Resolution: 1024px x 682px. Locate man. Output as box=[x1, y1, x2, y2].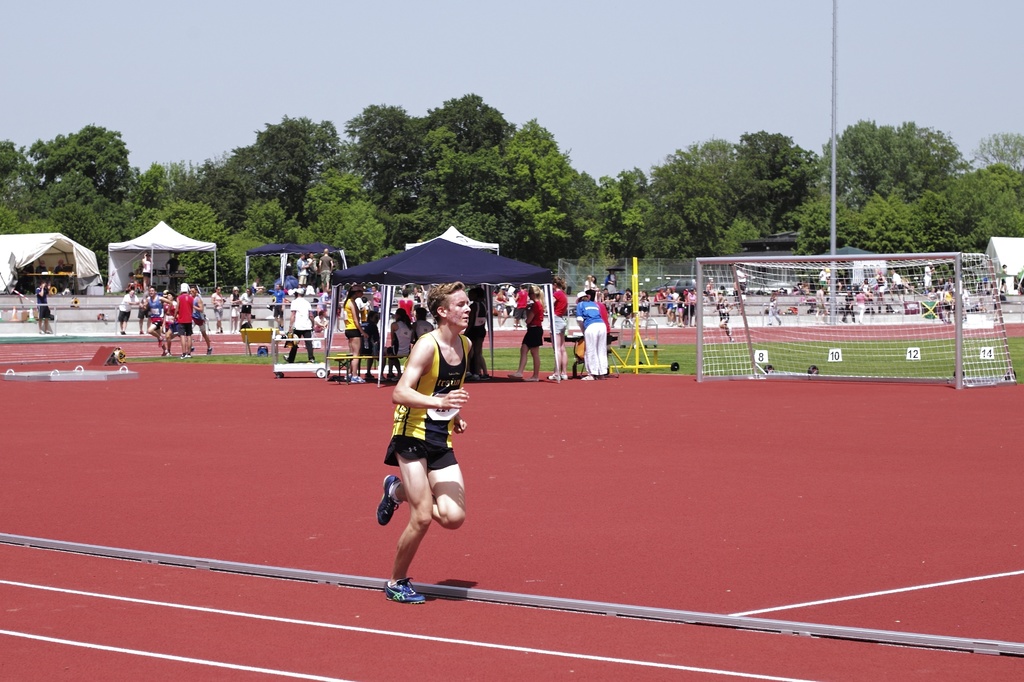
box=[319, 248, 334, 286].
